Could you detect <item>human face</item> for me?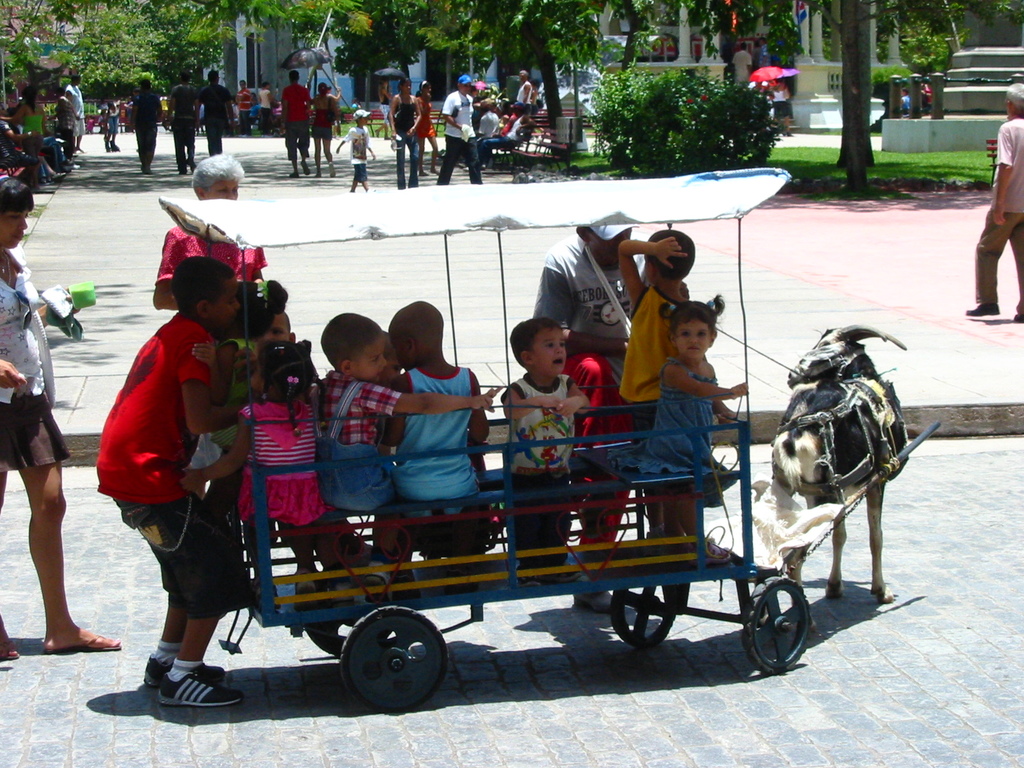
Detection result: 423, 84, 429, 94.
